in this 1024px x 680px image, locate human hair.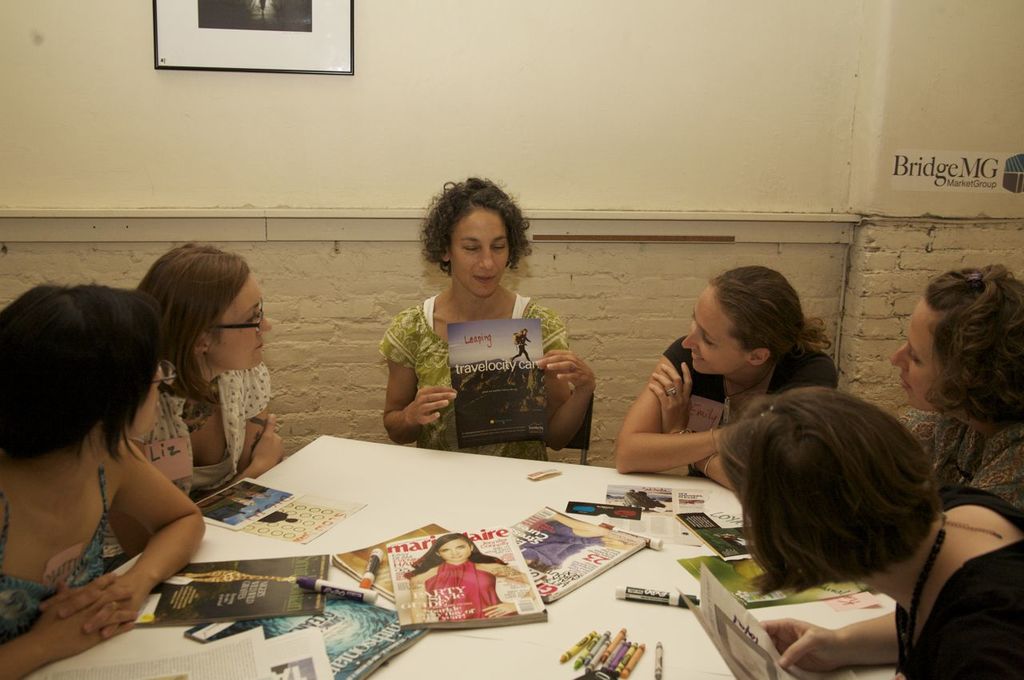
Bounding box: x1=122, y1=237, x2=252, y2=435.
